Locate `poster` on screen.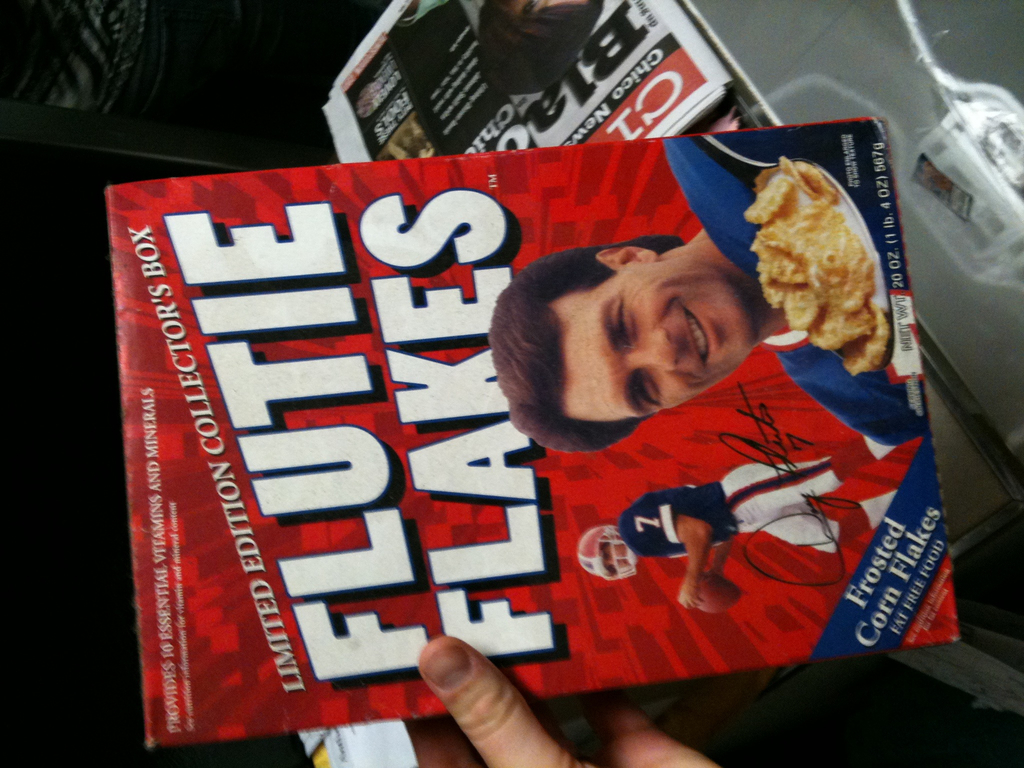
On screen at box=[108, 117, 957, 746].
